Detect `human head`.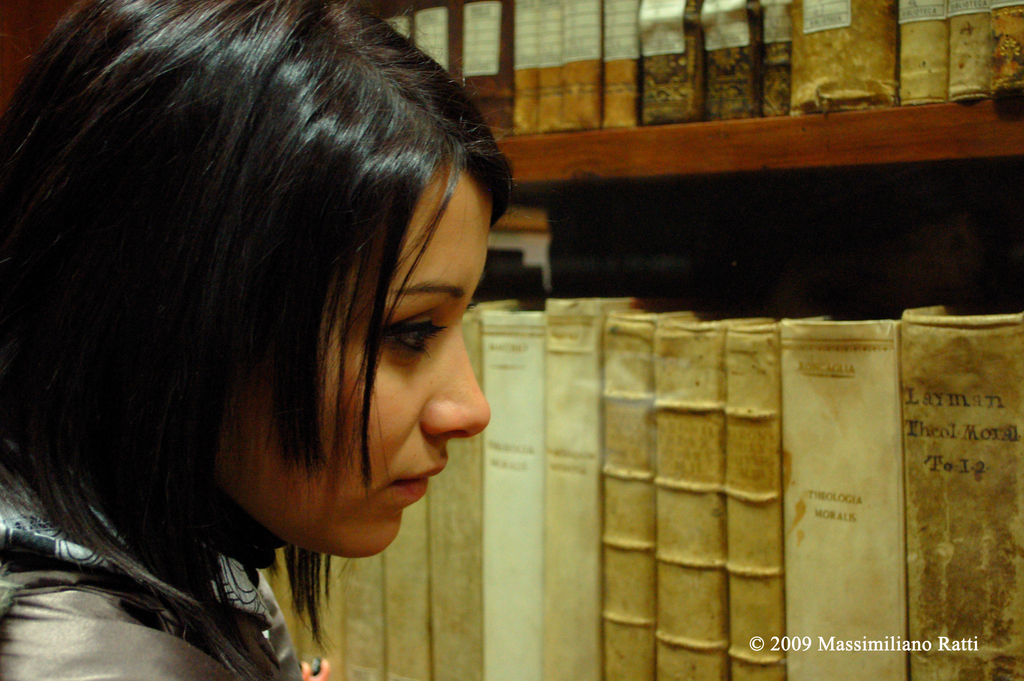
Detected at bbox=[47, 13, 500, 553].
